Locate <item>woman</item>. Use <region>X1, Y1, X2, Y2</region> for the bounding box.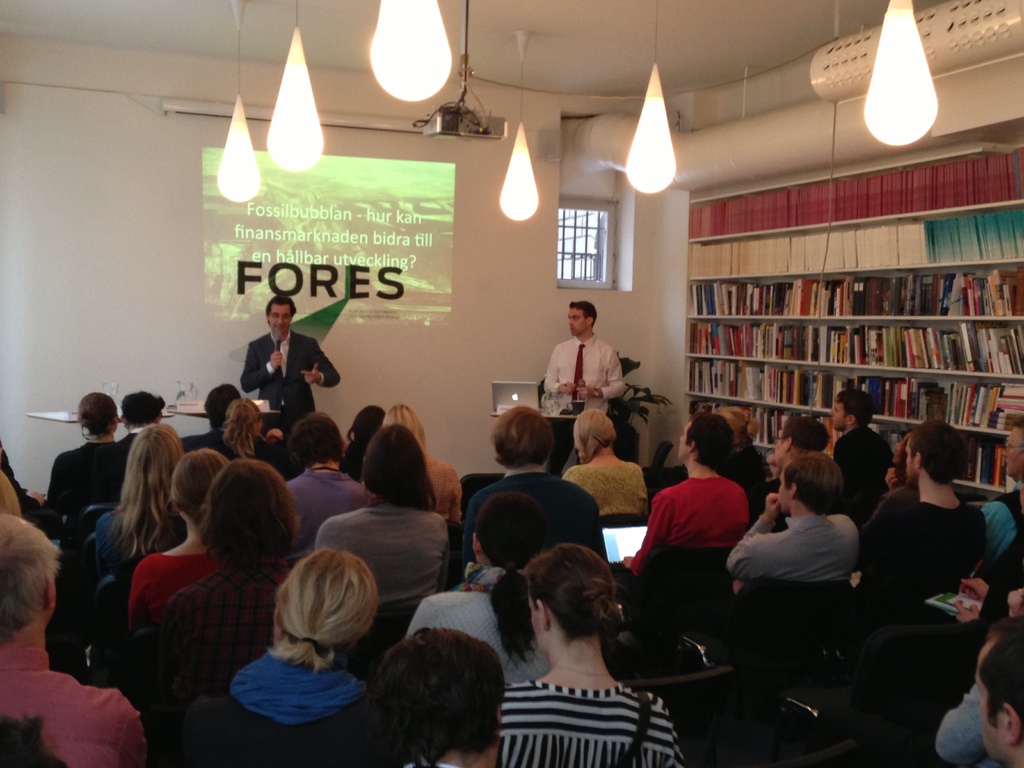
<region>380, 400, 468, 527</region>.
